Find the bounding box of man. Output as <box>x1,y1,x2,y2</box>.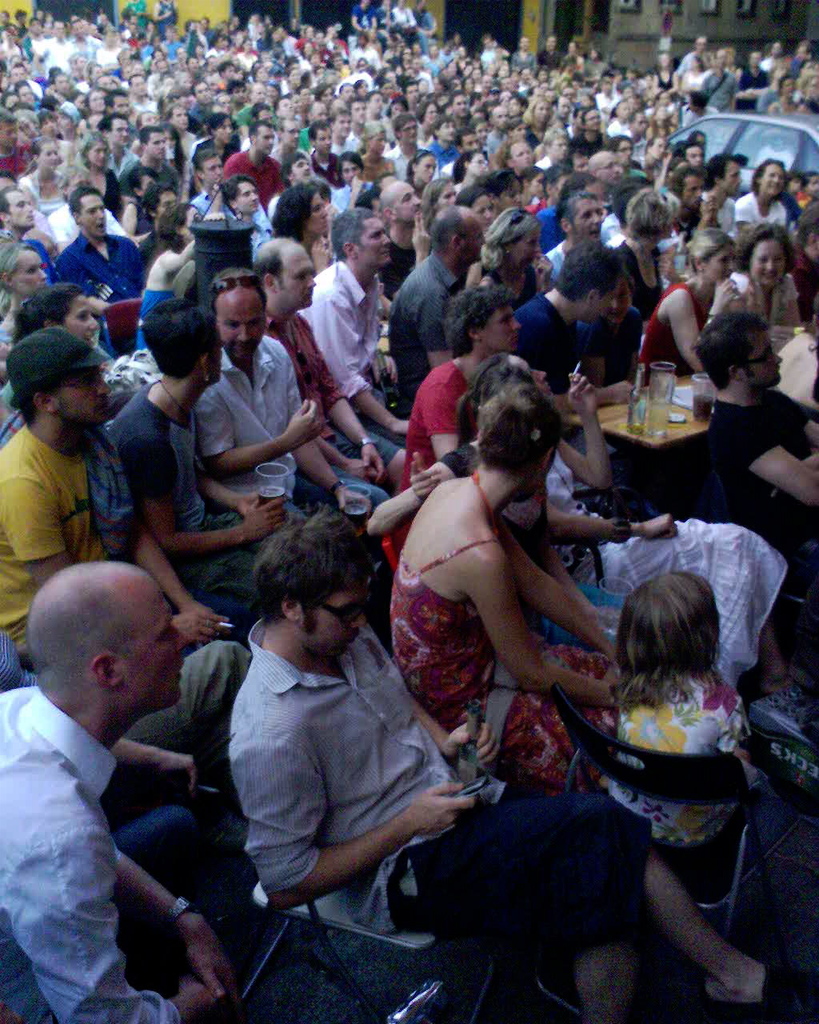
<box>0,325,247,786</box>.
